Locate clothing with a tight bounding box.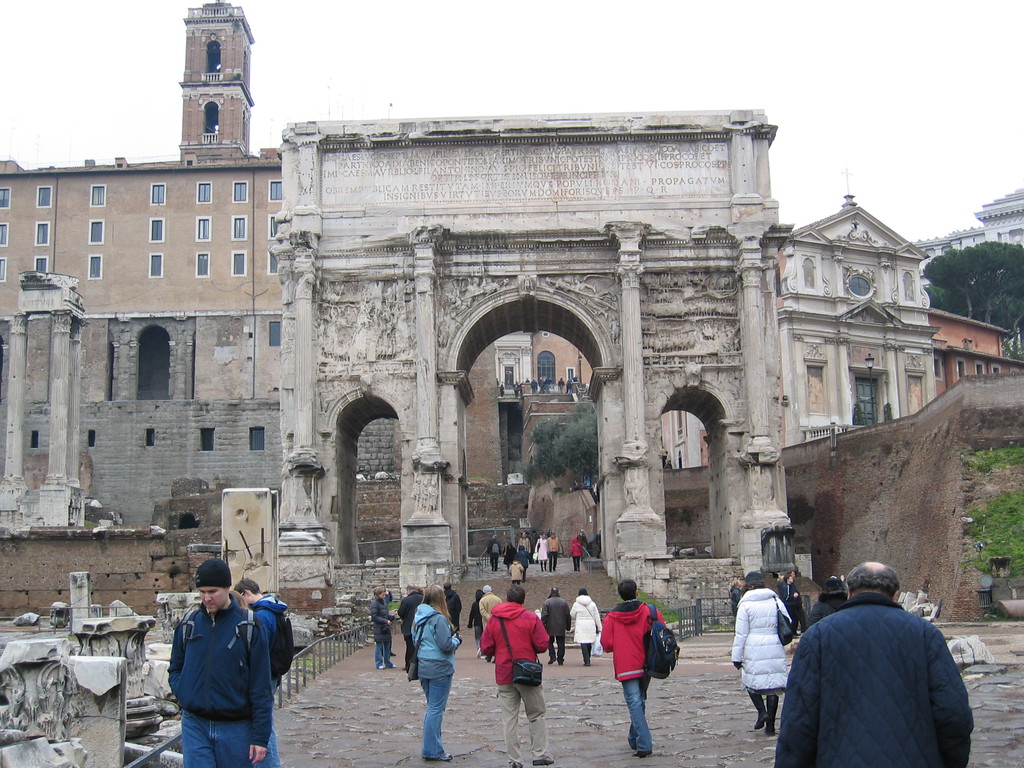
detection(774, 582, 804, 618).
